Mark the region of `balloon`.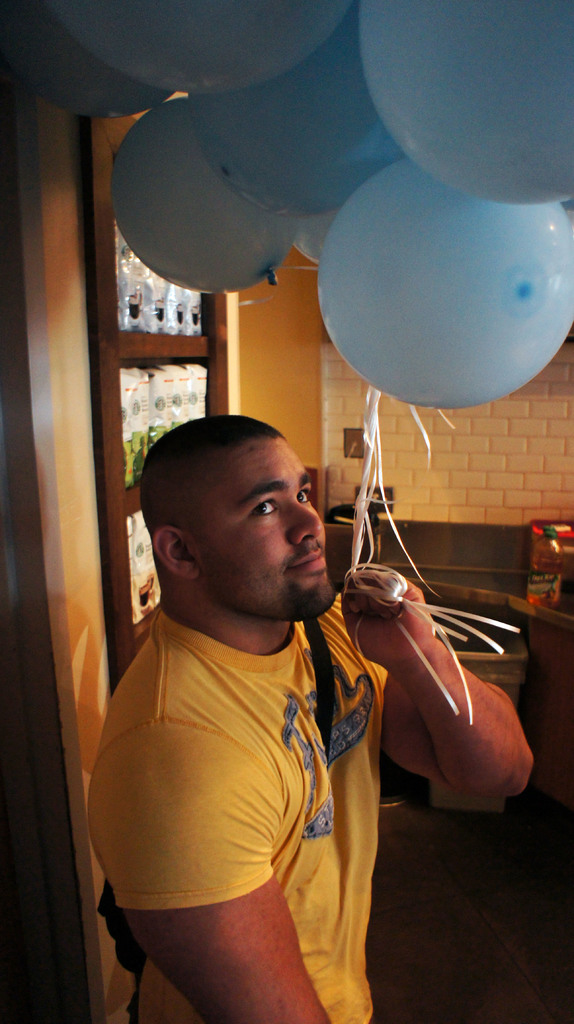
Region: crop(356, 0, 573, 207).
